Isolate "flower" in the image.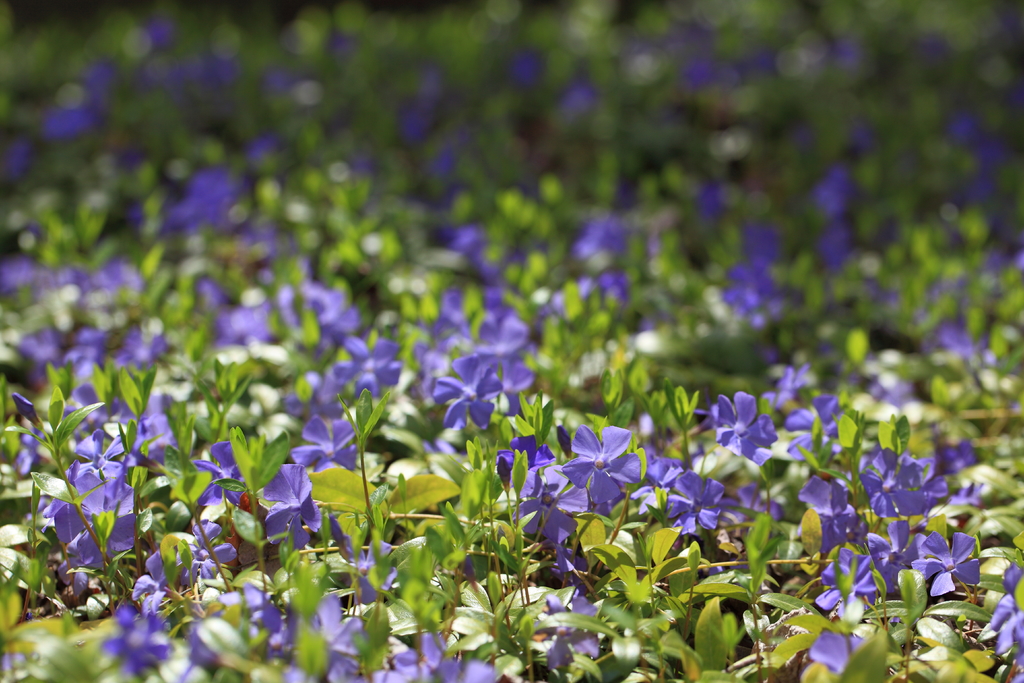
Isolated region: [295, 592, 383, 682].
